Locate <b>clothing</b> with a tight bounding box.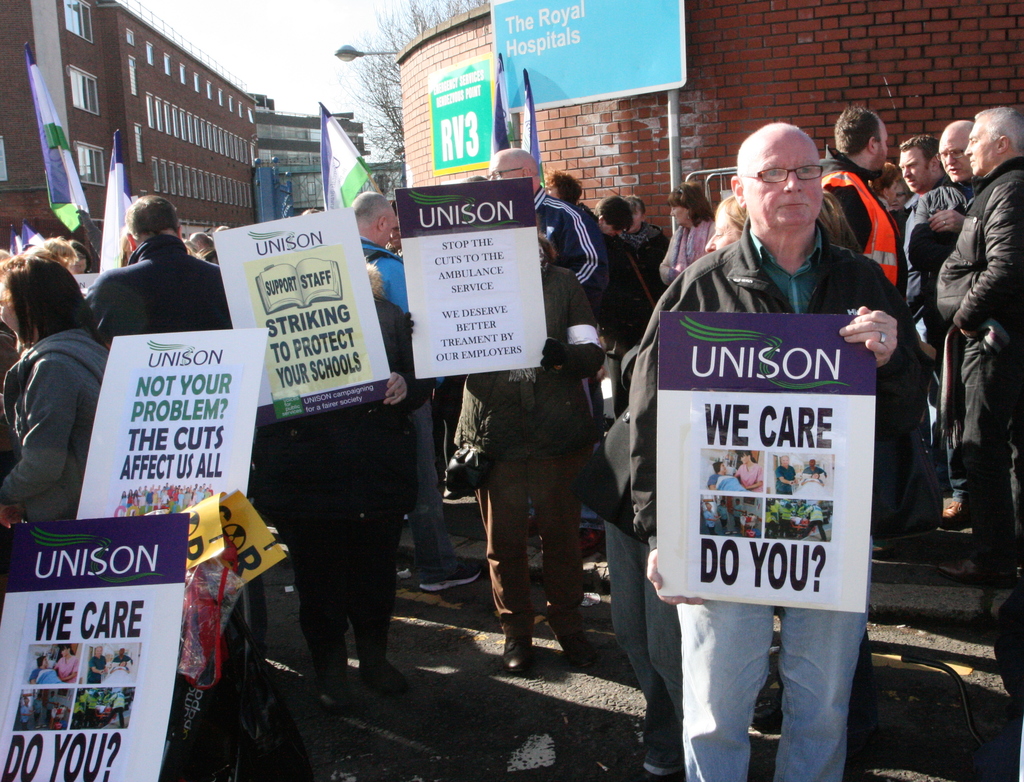
select_region(52, 654, 78, 681).
